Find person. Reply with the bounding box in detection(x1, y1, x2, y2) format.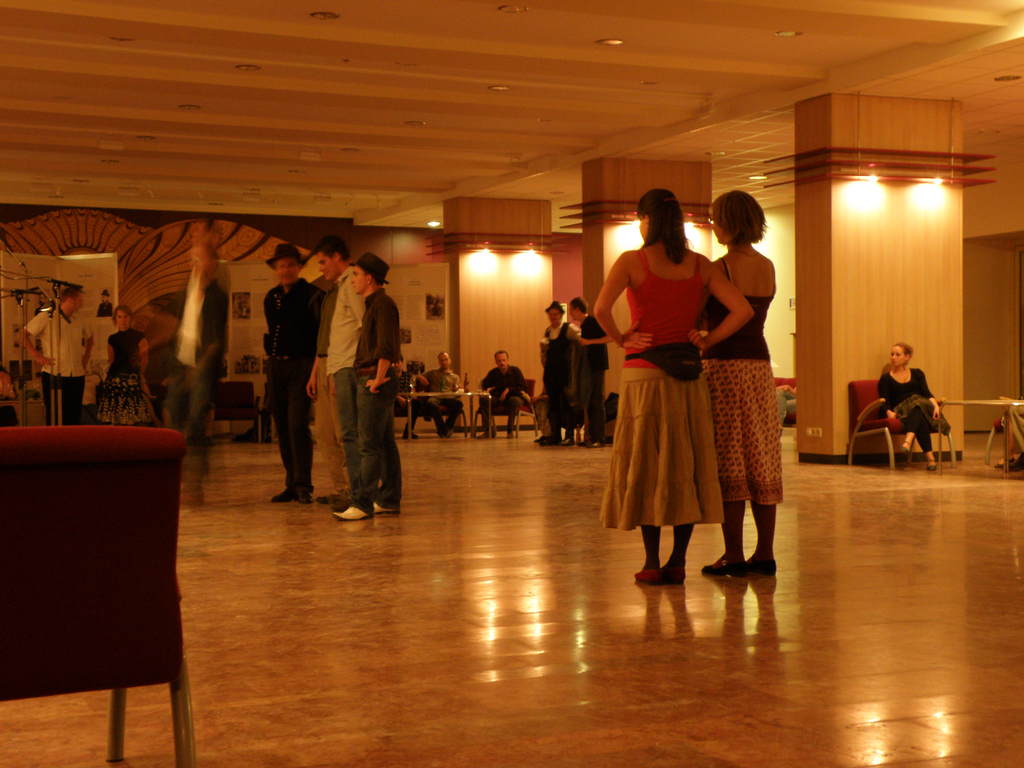
detection(479, 348, 531, 437).
